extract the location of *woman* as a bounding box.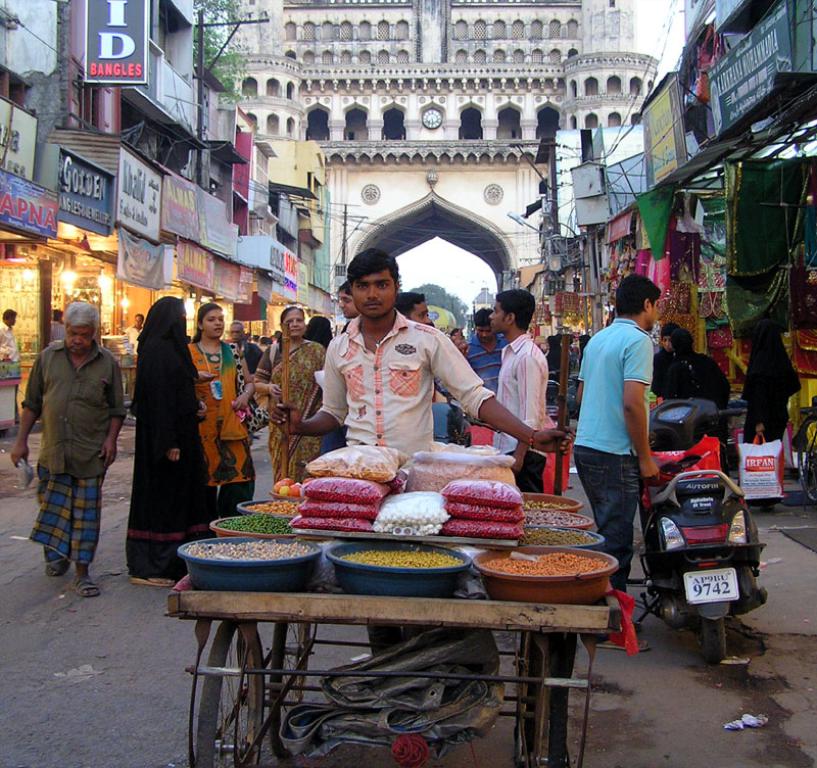
<bbox>258, 305, 326, 481</bbox>.
